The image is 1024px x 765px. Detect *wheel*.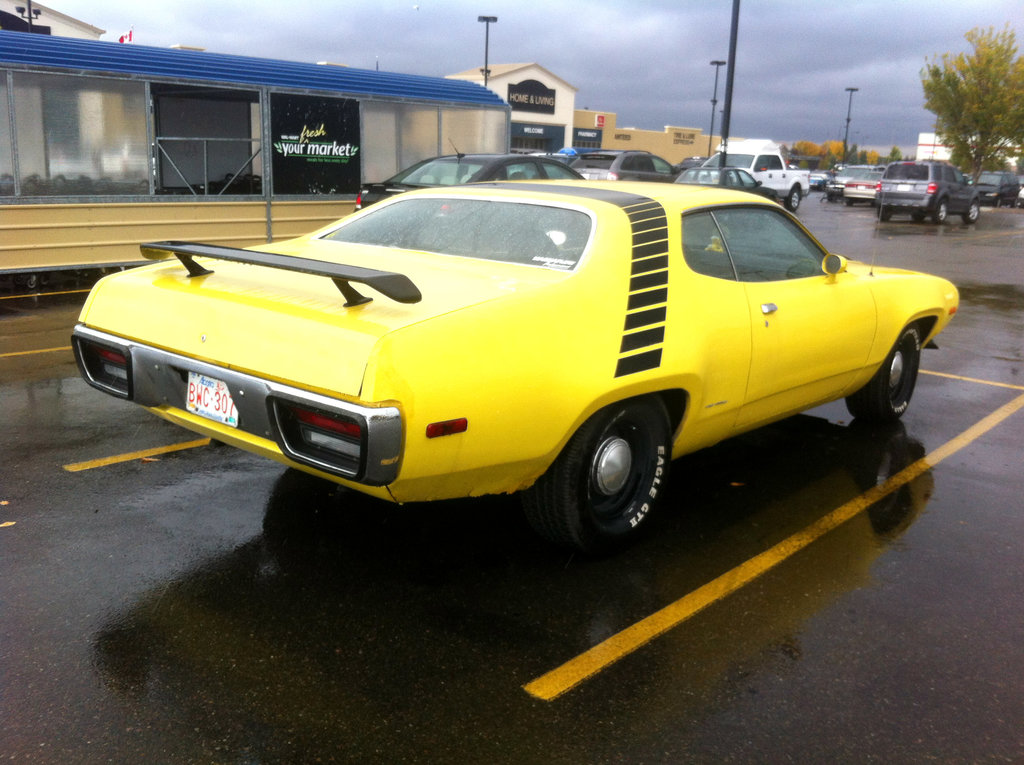
Detection: {"x1": 934, "y1": 197, "x2": 946, "y2": 225}.
